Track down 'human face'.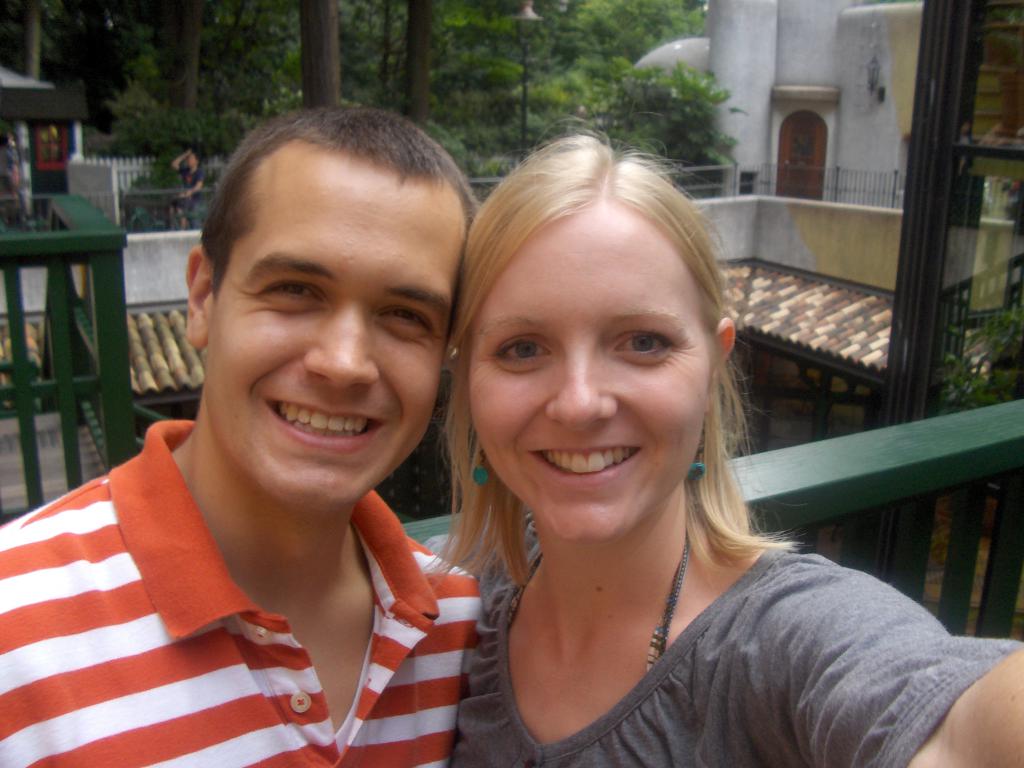
Tracked to <box>206,135,464,507</box>.
